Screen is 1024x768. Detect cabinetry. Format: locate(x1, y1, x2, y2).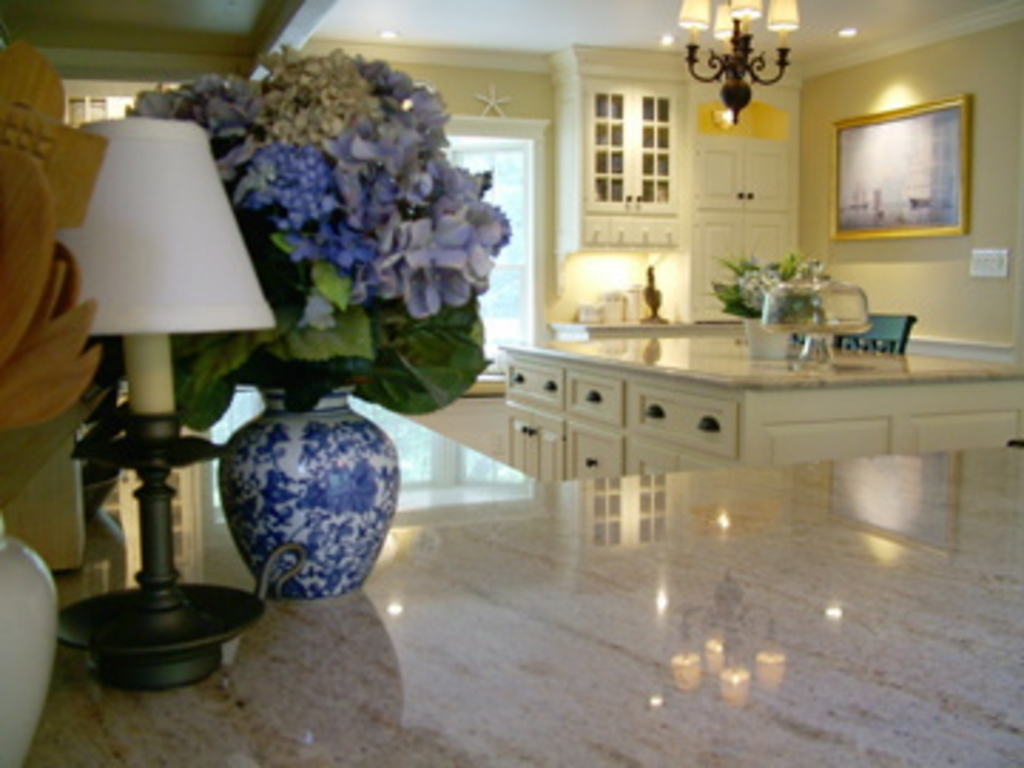
locate(503, 361, 623, 475).
